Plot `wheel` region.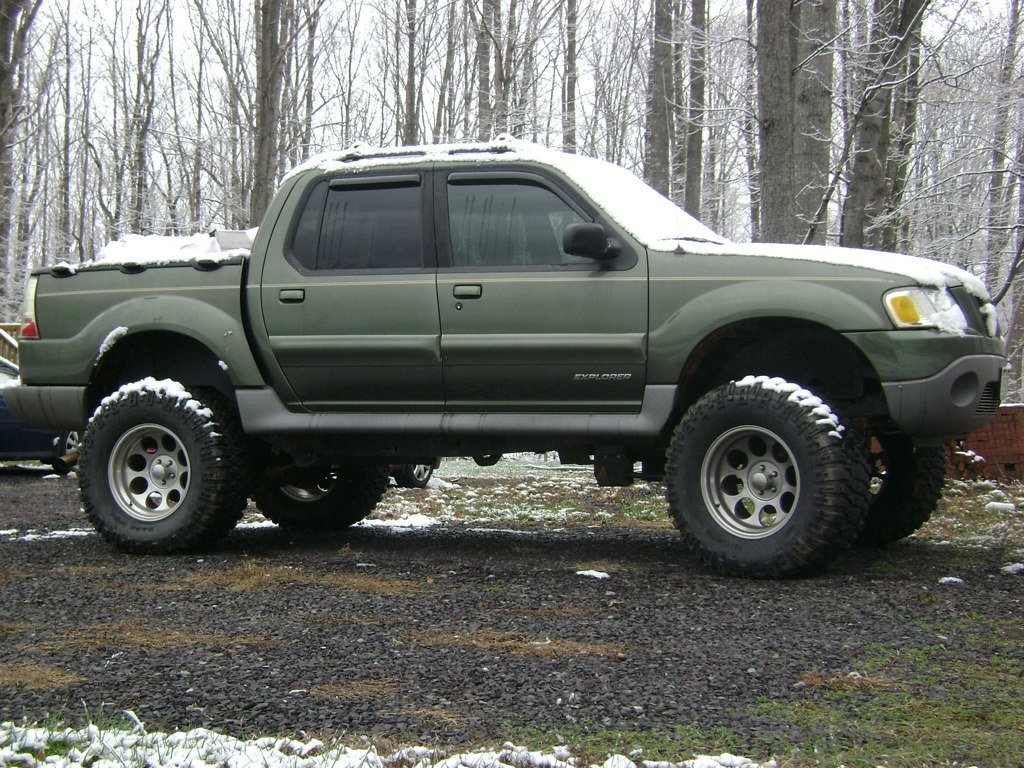
Plotted at <region>54, 430, 89, 473</region>.
